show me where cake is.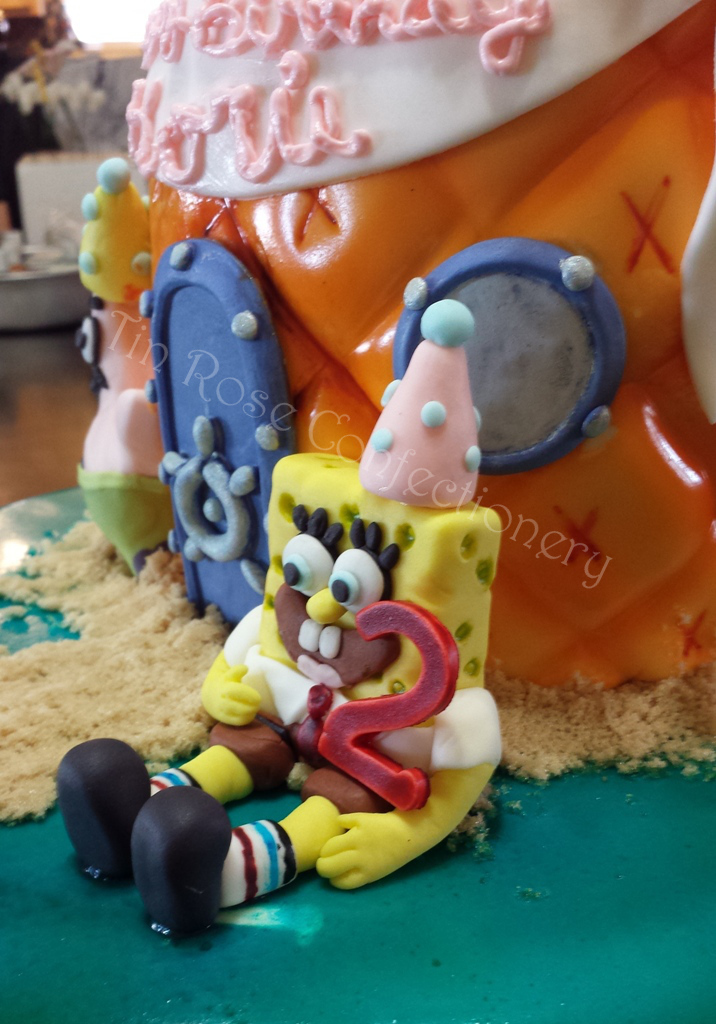
cake is at Rect(0, 0, 715, 1023).
